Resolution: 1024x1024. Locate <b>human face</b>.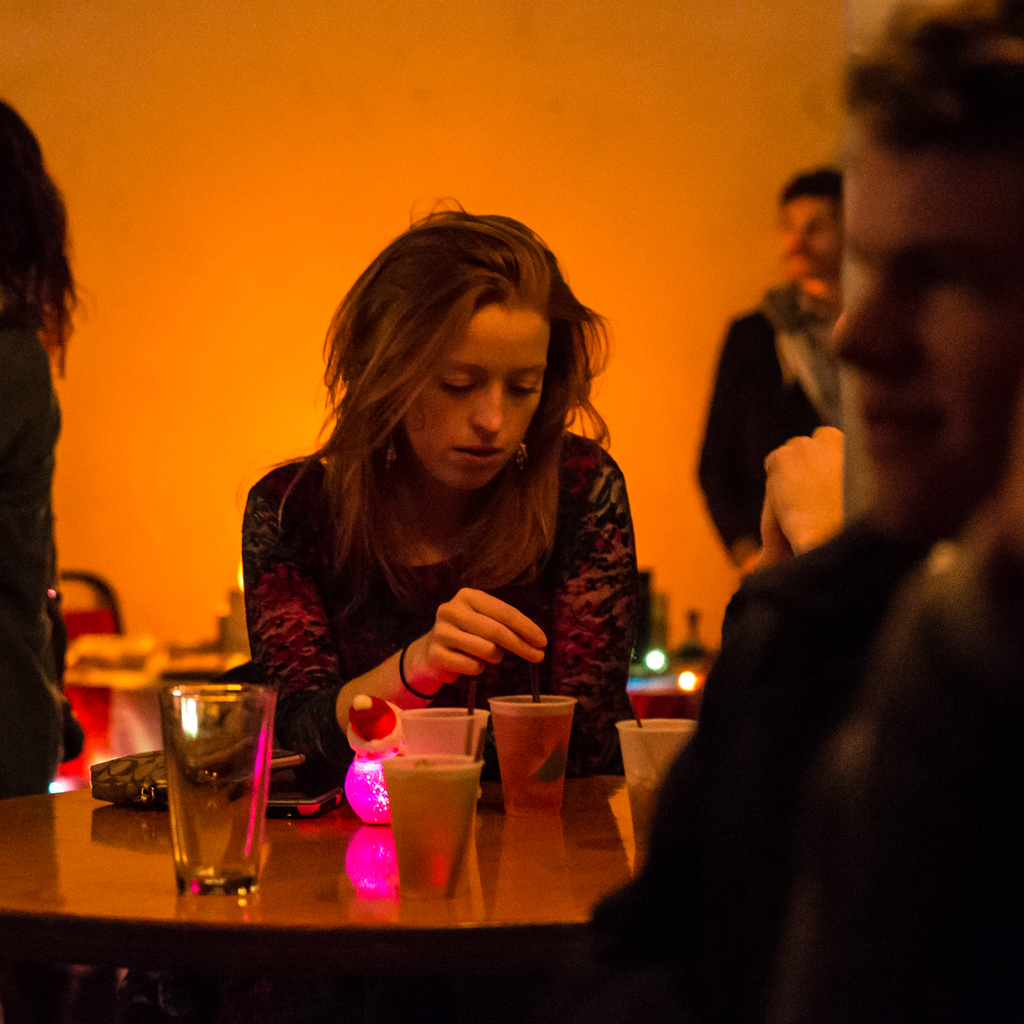
left=822, top=152, right=1023, bottom=540.
